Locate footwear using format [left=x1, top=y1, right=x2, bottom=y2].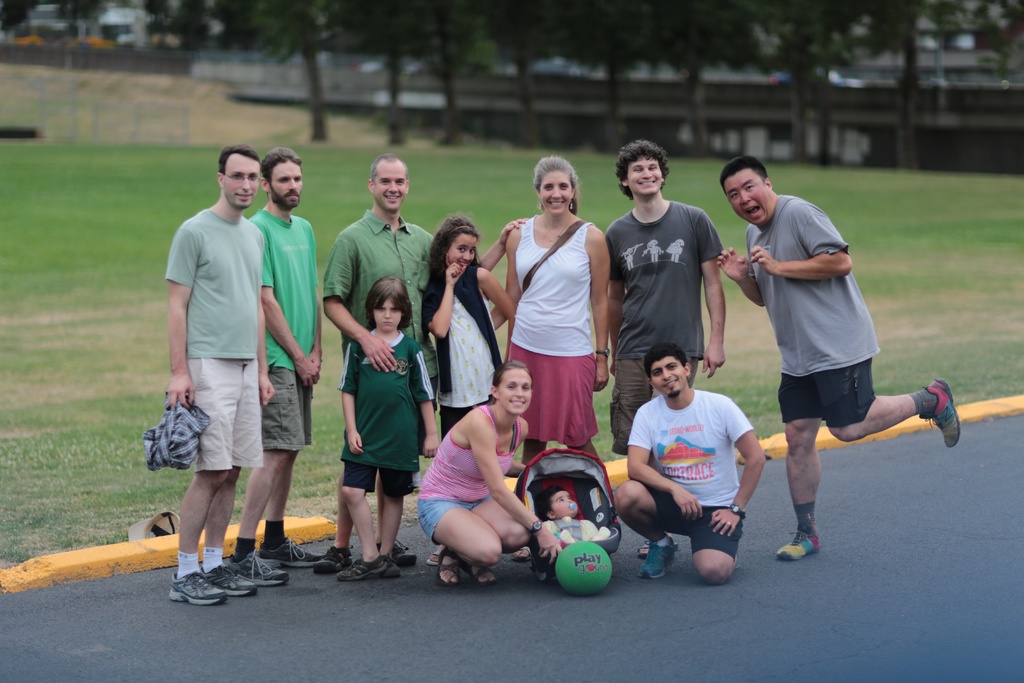
[left=509, top=541, right=532, bottom=567].
